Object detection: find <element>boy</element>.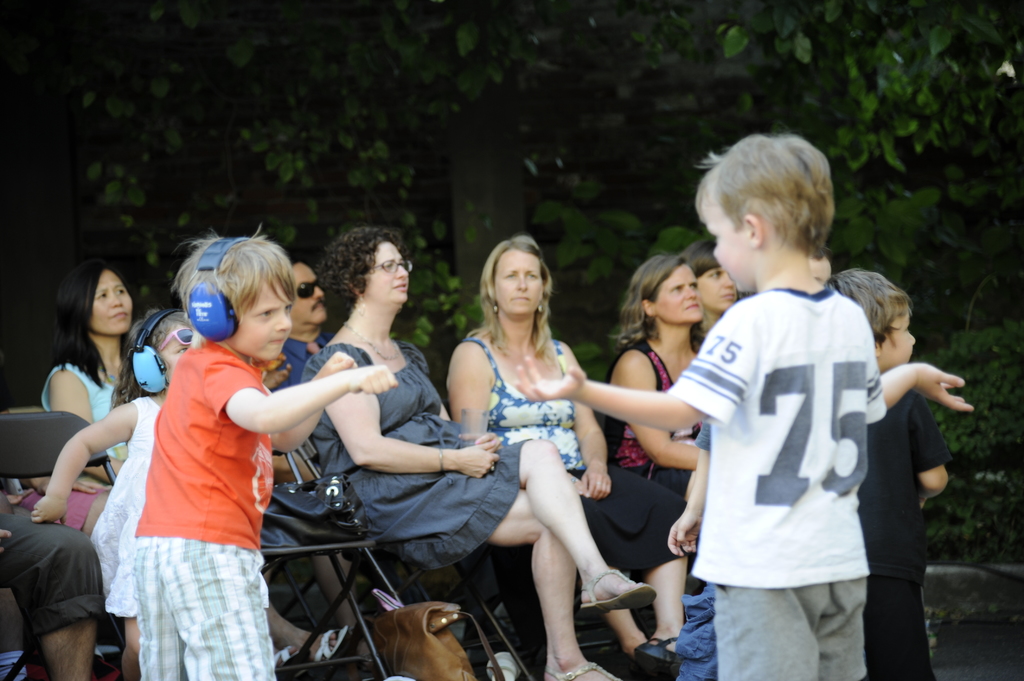
x1=519 y1=129 x2=975 y2=680.
